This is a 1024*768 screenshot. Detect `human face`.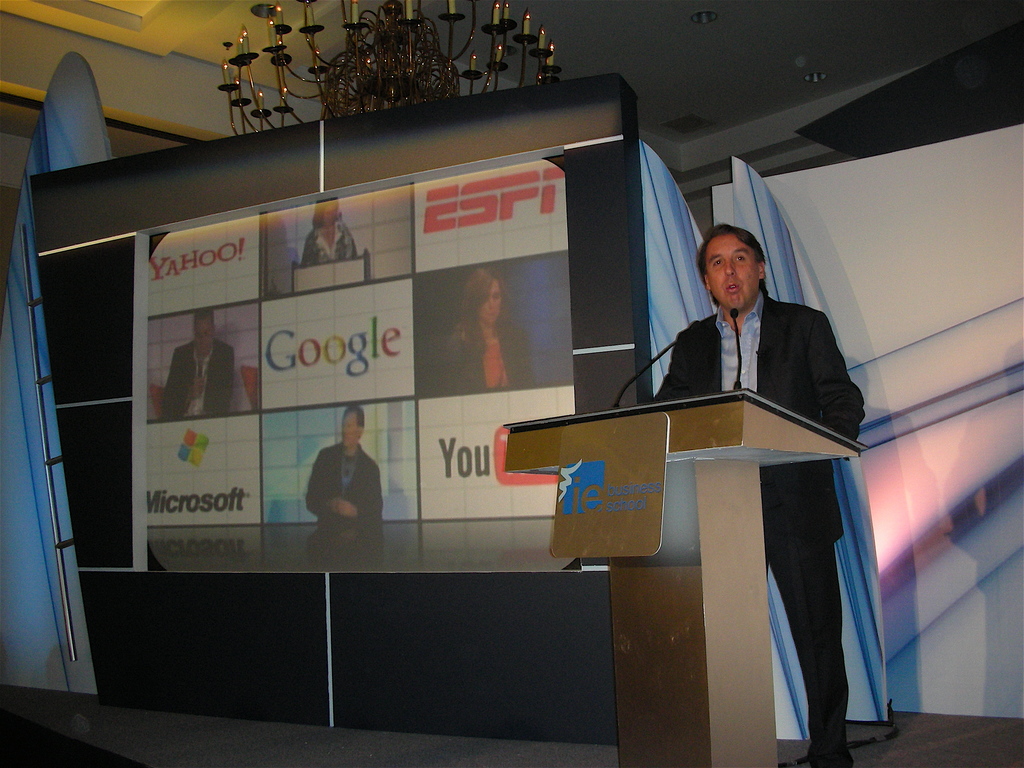
select_region(707, 236, 758, 310).
